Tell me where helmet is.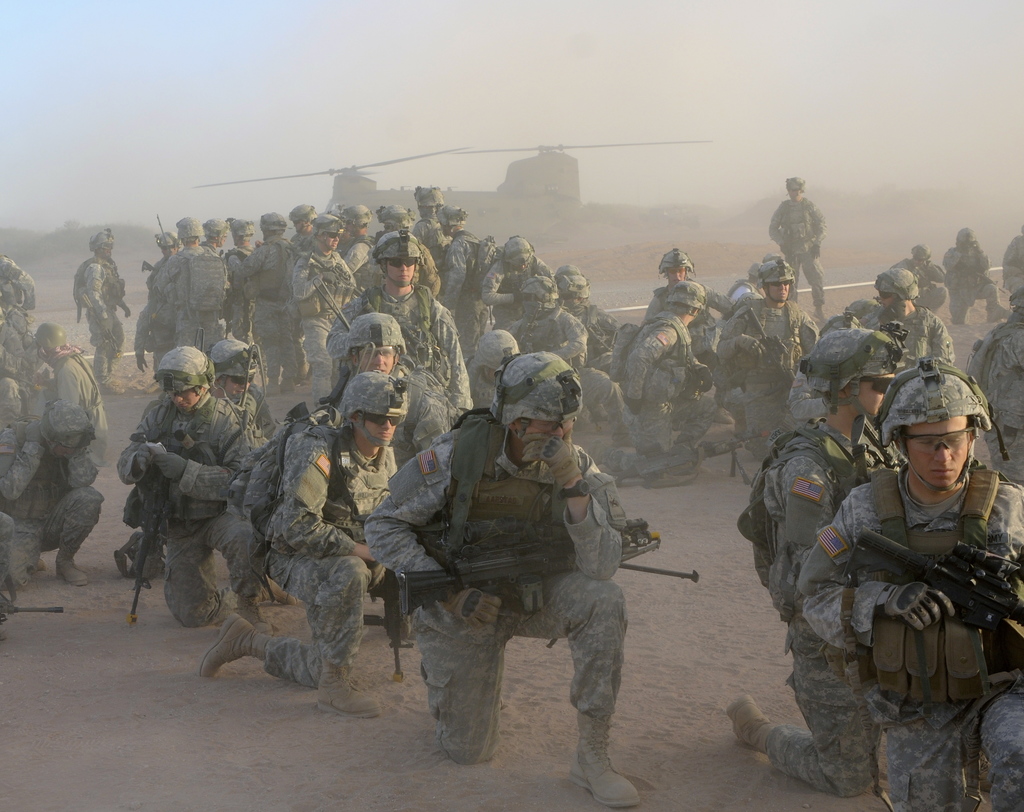
helmet is at <box>758,253,793,305</box>.
